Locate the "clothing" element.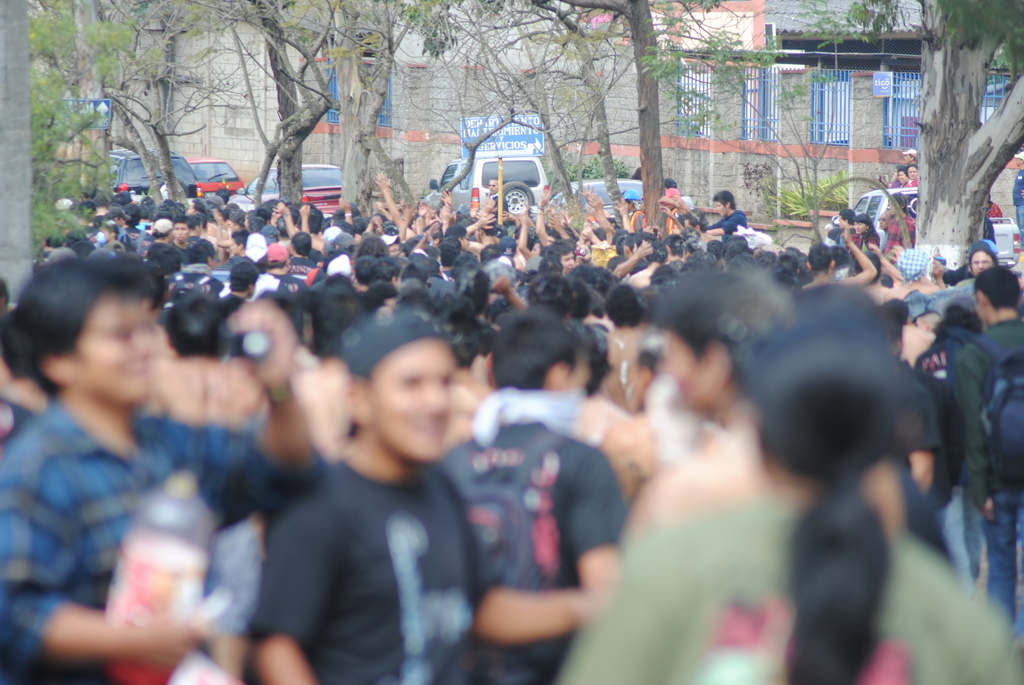
Element bbox: crop(718, 206, 753, 230).
